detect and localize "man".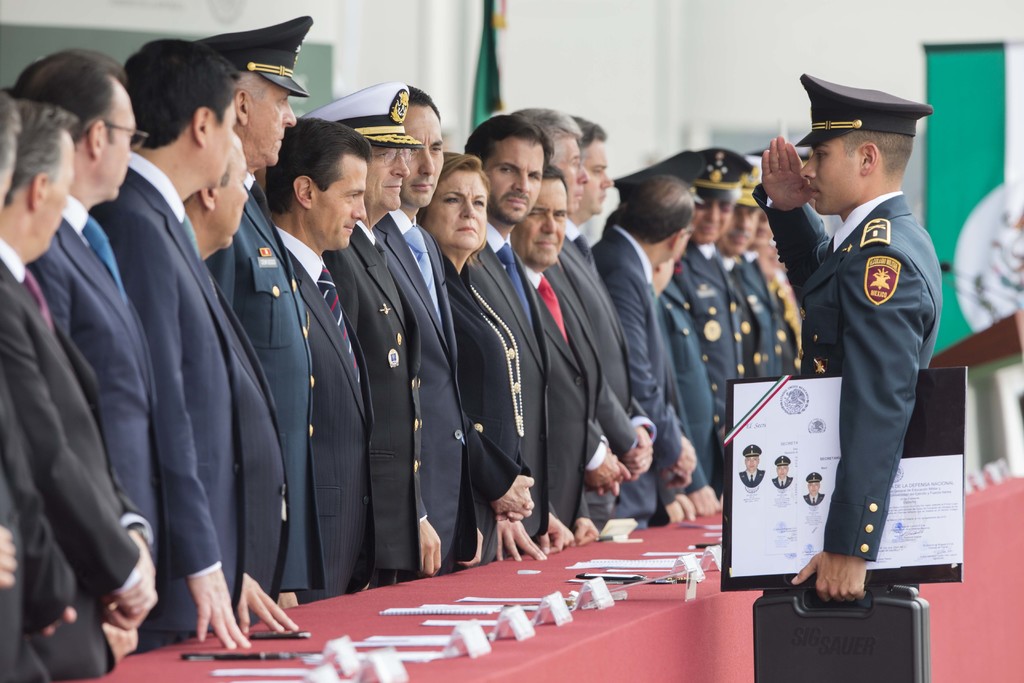
Localized at box=[800, 471, 825, 506].
